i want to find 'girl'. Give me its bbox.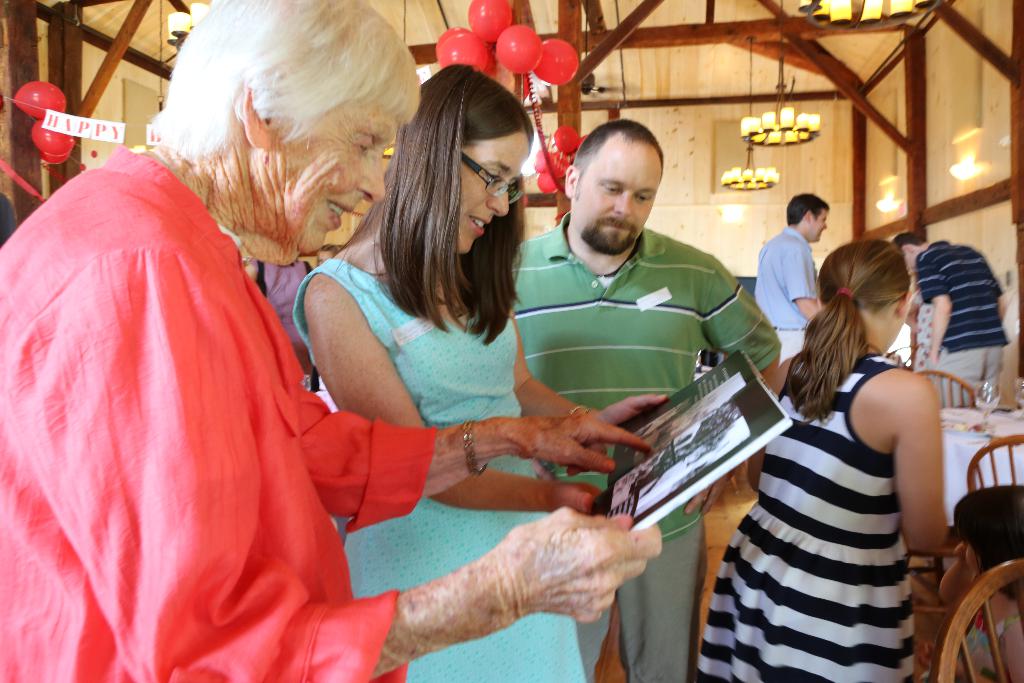
pyautogui.locateOnScreen(688, 238, 952, 682).
